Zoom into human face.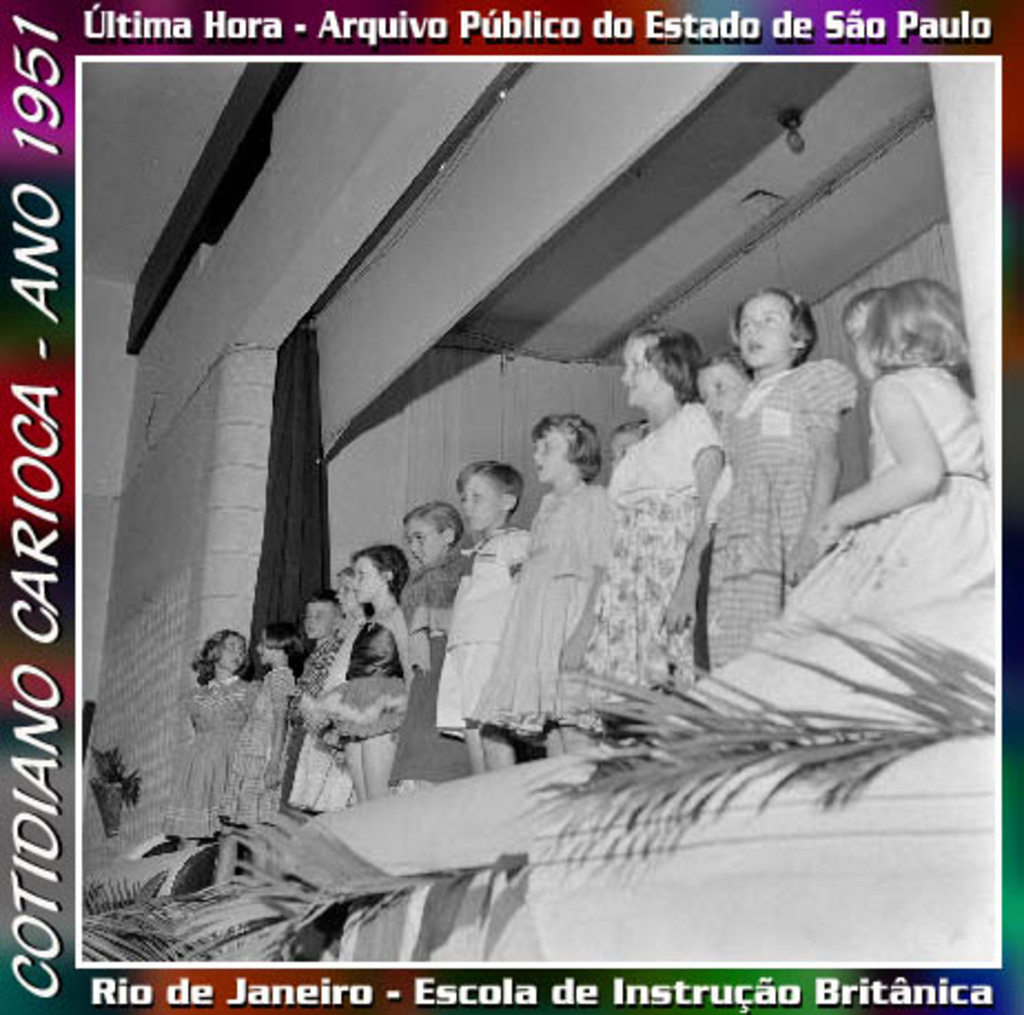
Zoom target: l=618, t=341, r=665, b=412.
